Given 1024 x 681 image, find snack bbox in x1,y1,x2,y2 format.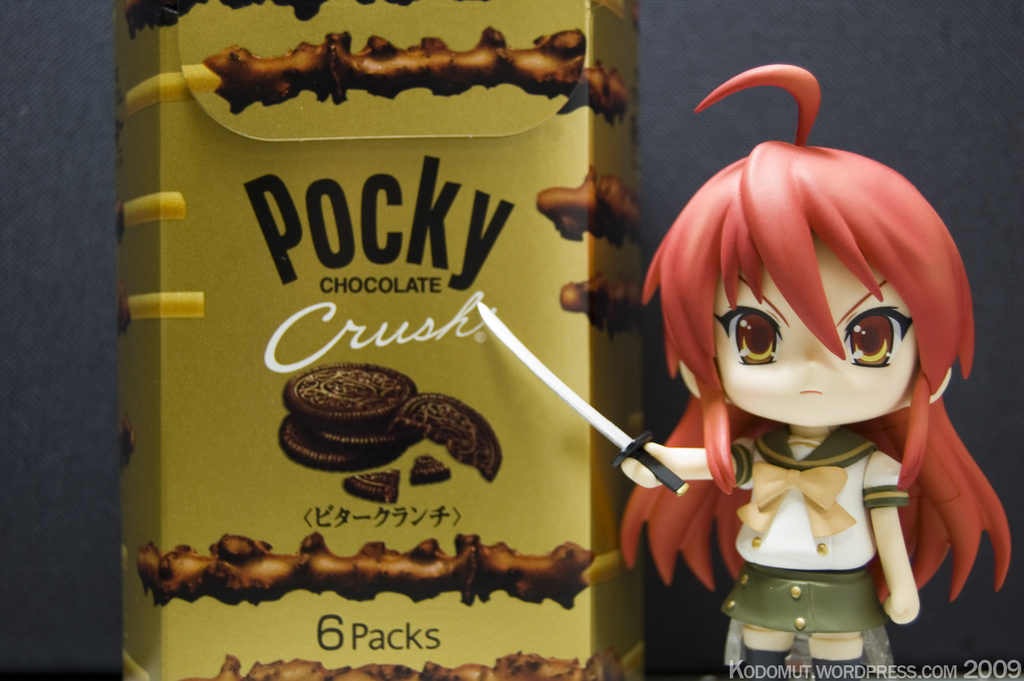
97,0,721,680.
